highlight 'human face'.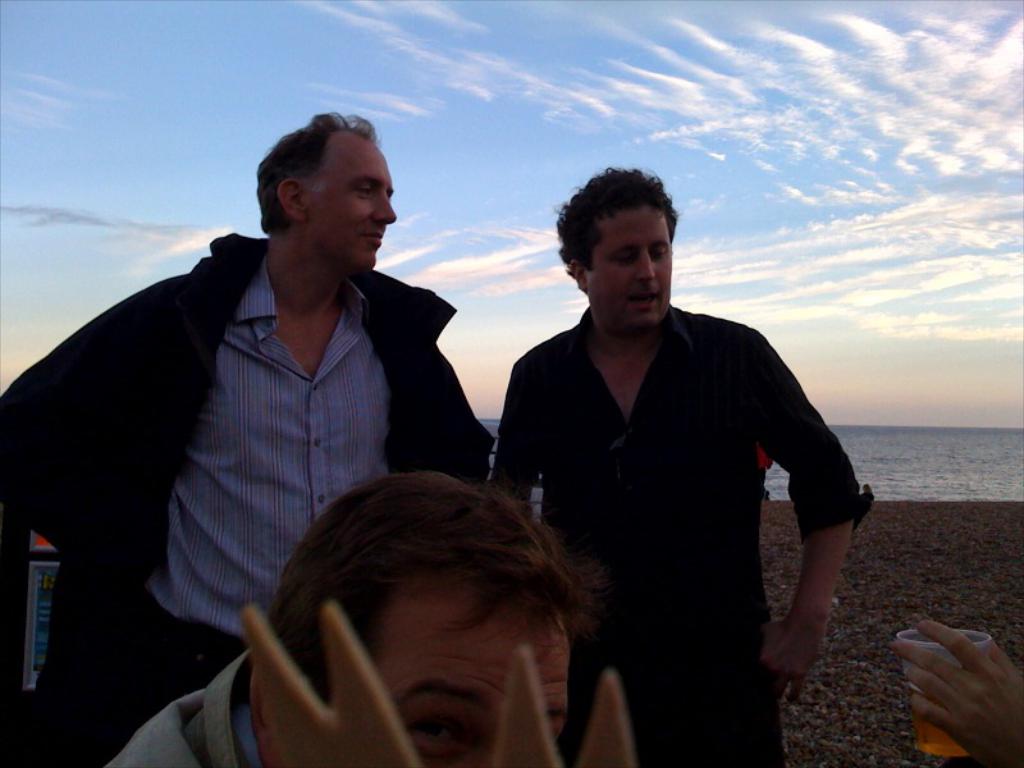
Highlighted region: region(380, 589, 568, 760).
